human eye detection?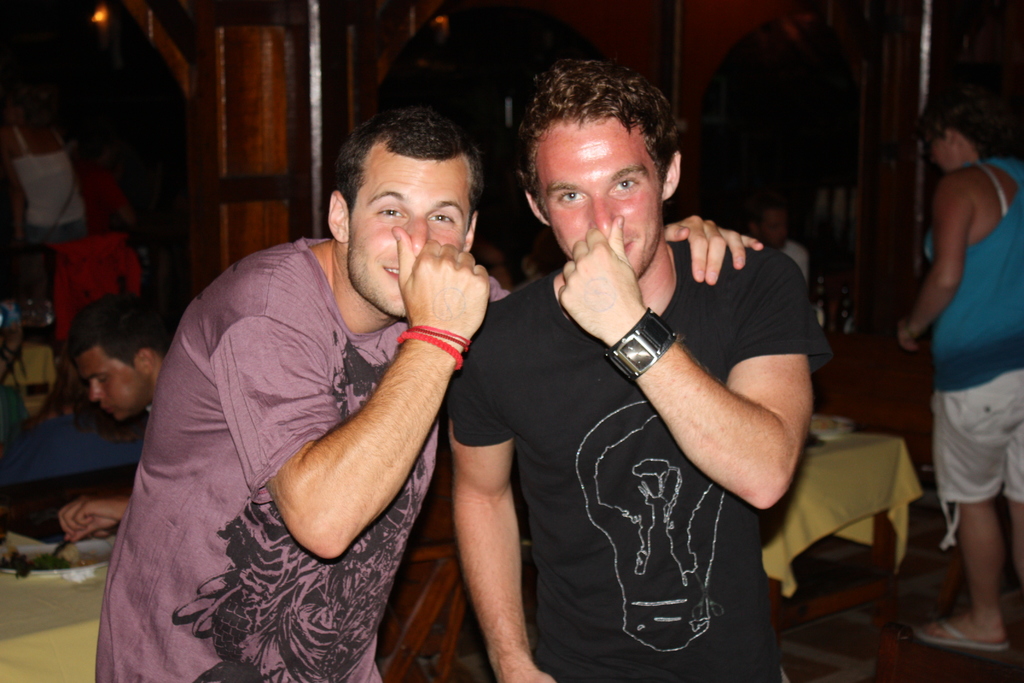
x1=609 y1=172 x2=648 y2=194
